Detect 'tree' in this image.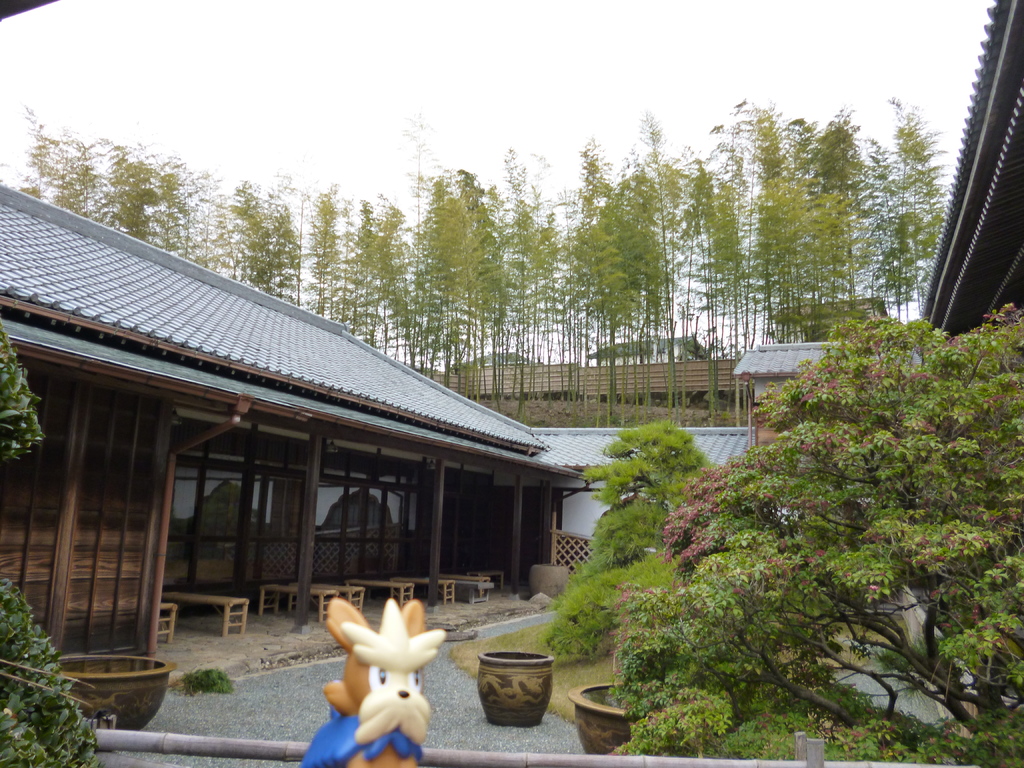
Detection: [10, 88, 59, 209].
